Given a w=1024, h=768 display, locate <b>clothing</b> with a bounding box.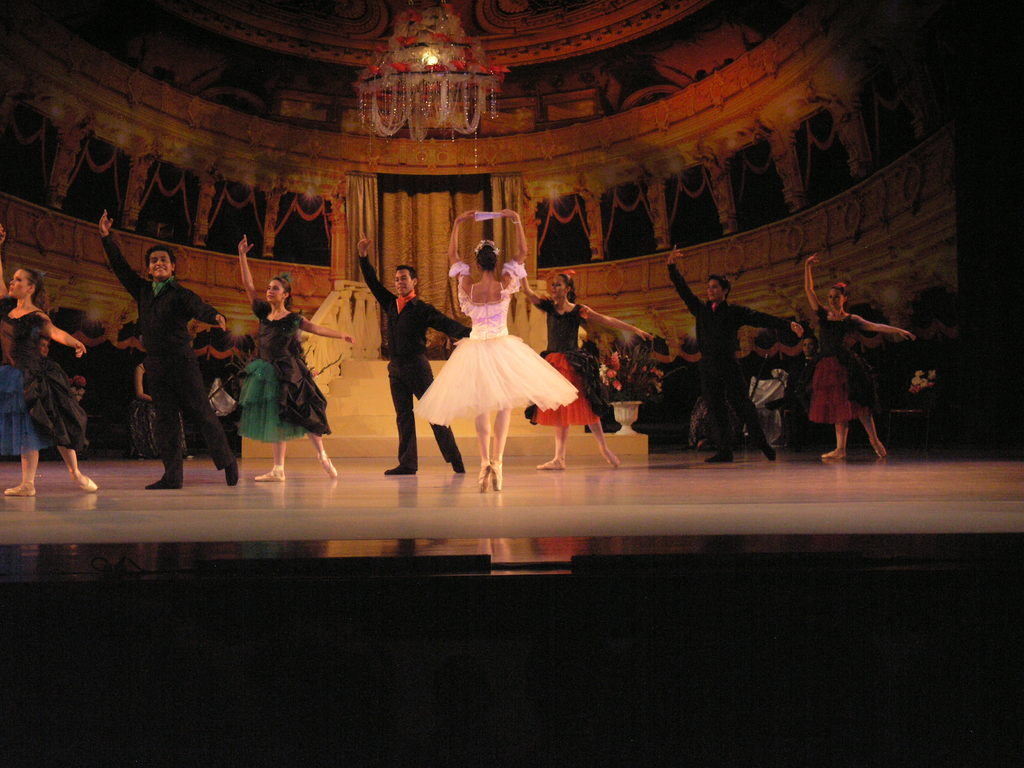
Located: 805,315,884,424.
